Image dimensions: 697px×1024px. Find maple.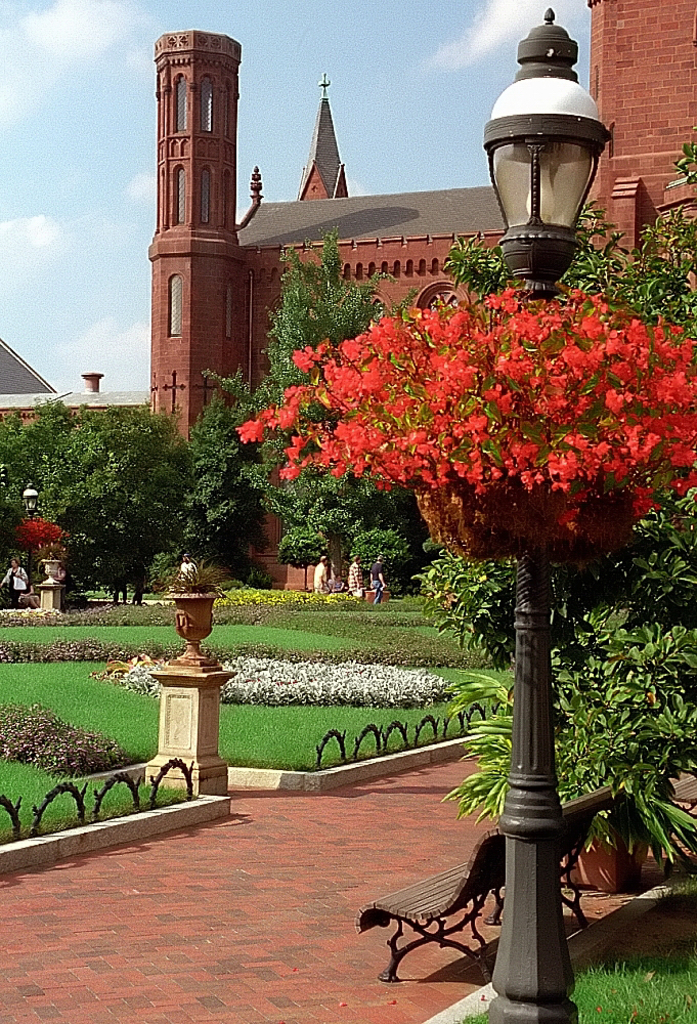
<box>226,214,394,574</box>.
